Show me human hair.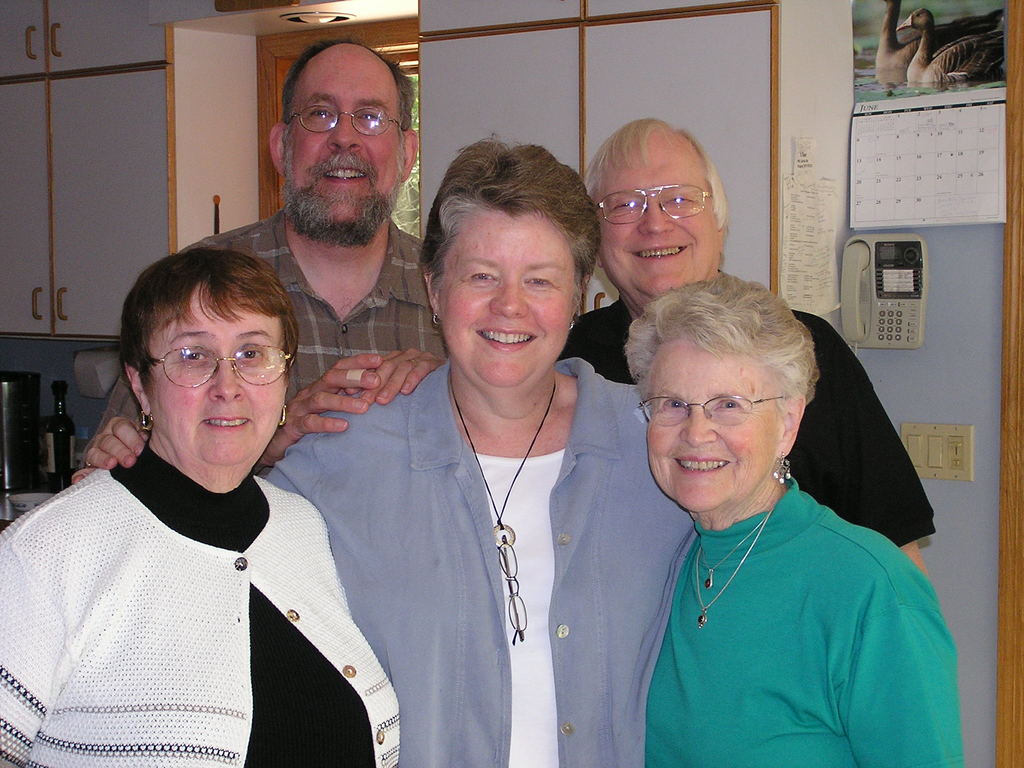
human hair is here: <bbox>118, 250, 306, 387</bbox>.
